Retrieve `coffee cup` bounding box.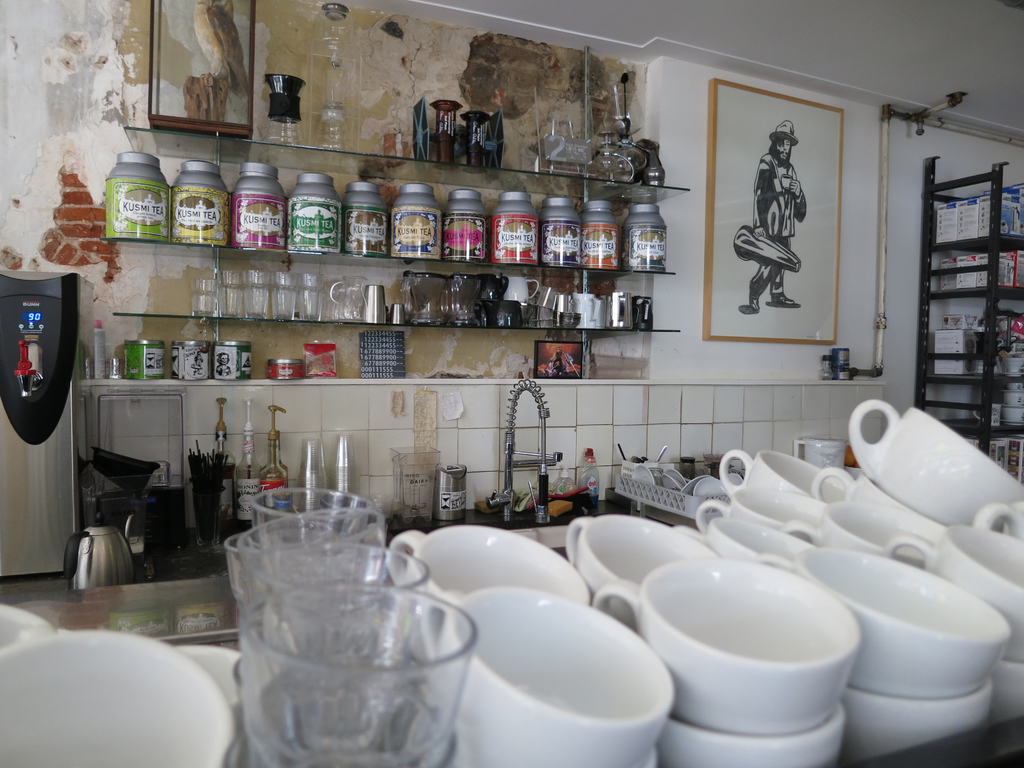
Bounding box: left=175, top=643, right=243, bottom=767.
